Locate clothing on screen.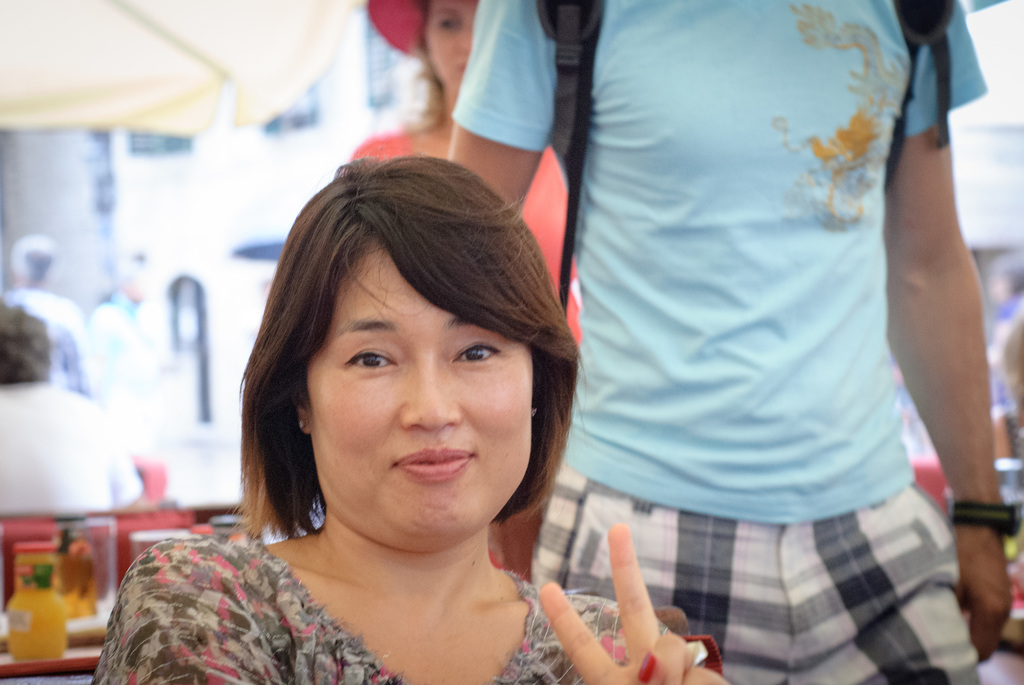
On screen at BBox(348, 127, 570, 584).
